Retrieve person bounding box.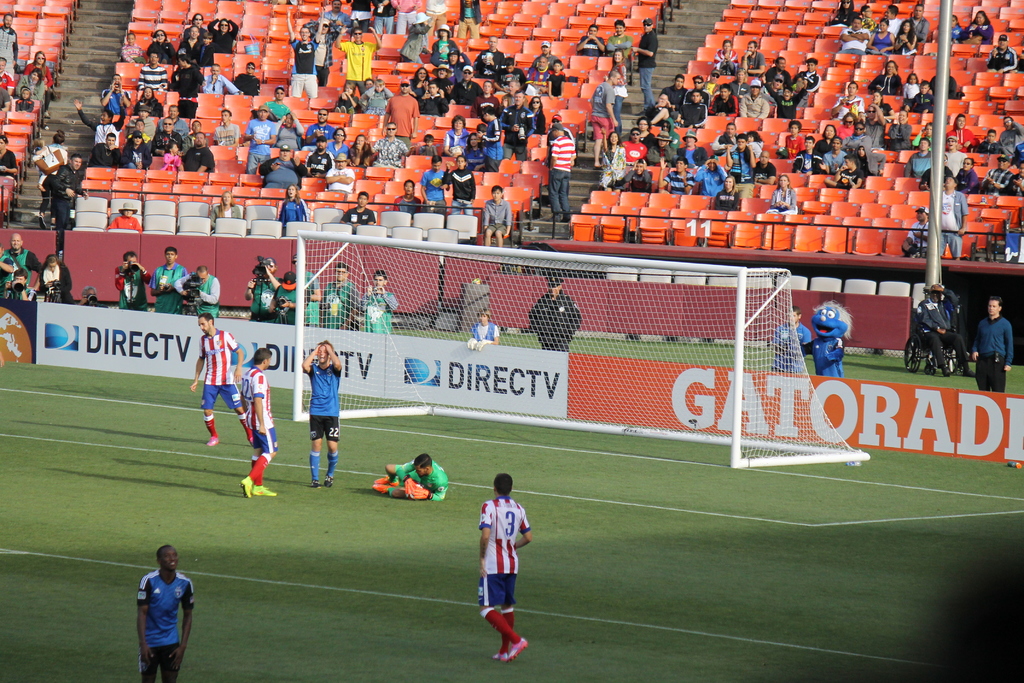
Bounding box: 79 283 107 309.
